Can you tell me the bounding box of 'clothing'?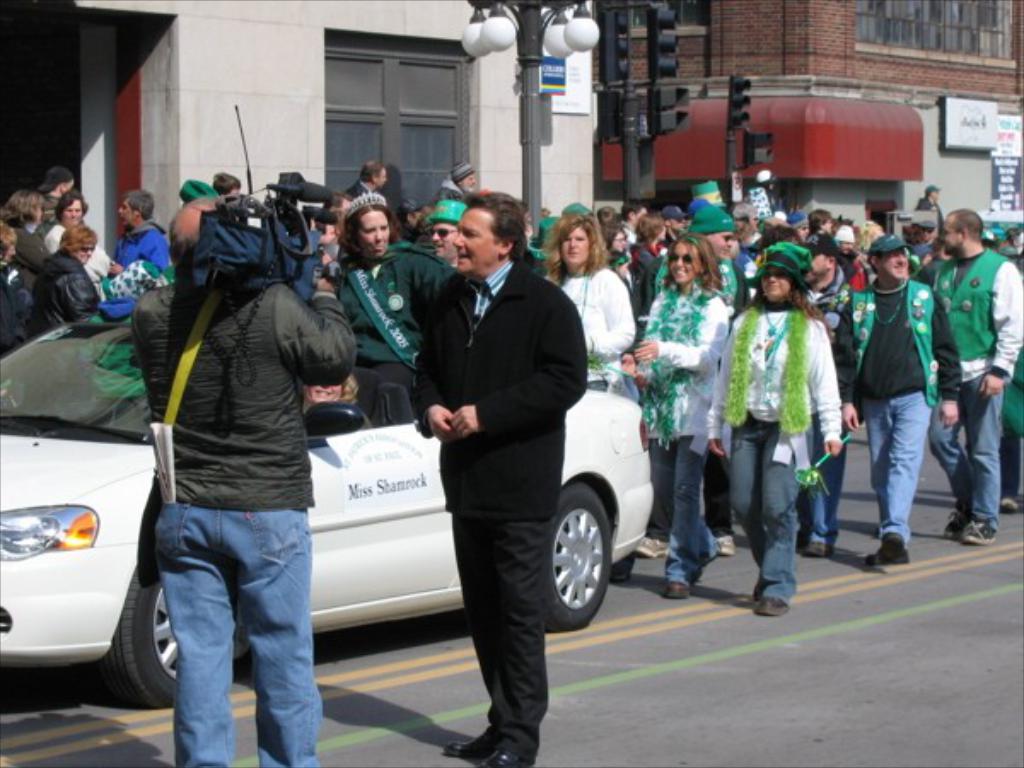
824 263 964 561.
